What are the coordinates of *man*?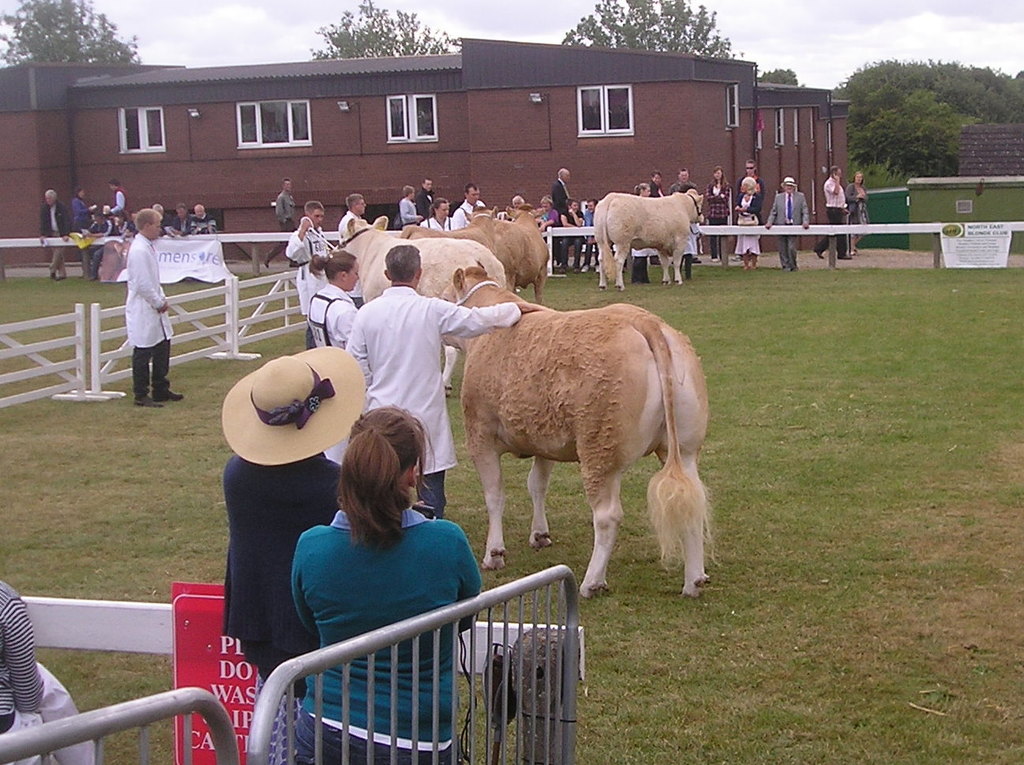
box=[342, 244, 523, 515].
